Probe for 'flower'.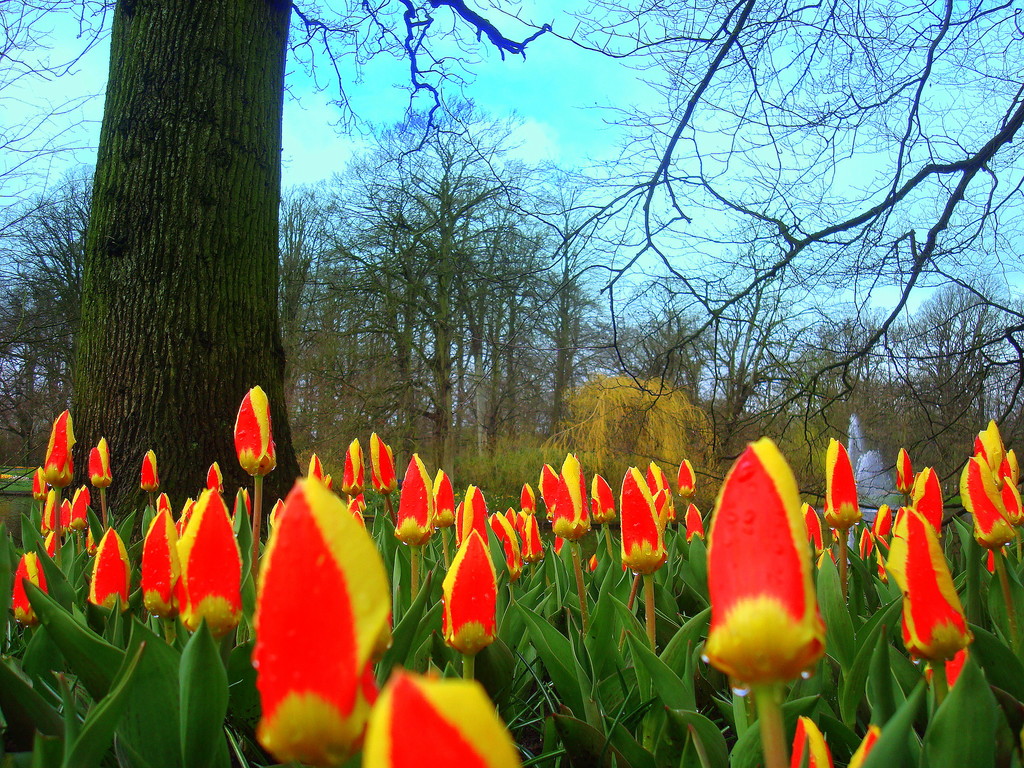
Probe result: <region>959, 442, 1014, 565</region>.
